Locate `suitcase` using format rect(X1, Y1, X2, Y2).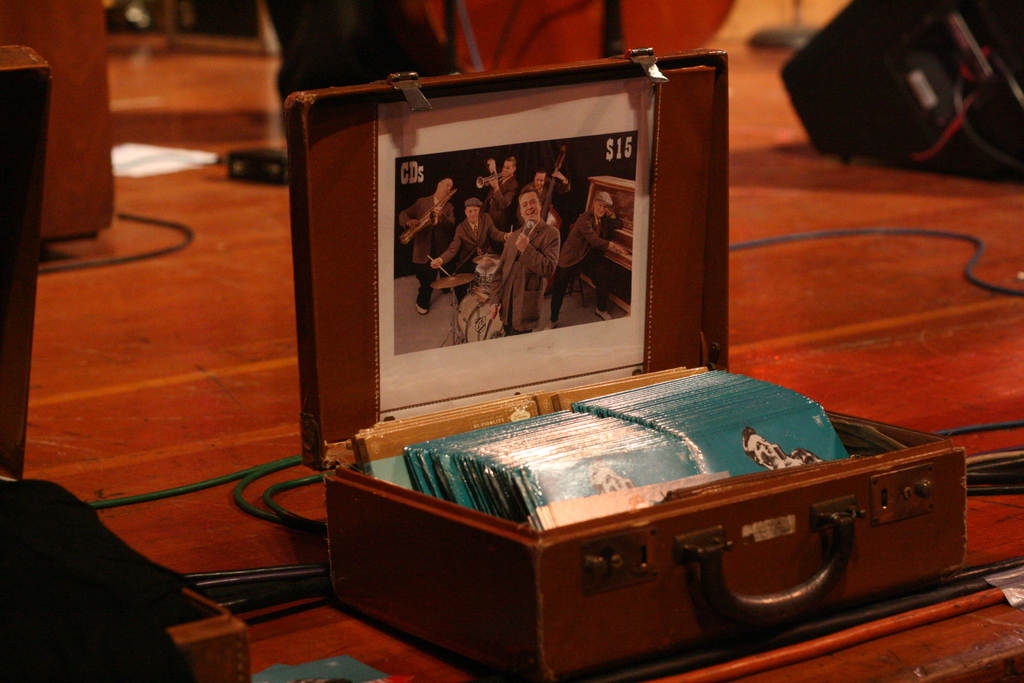
rect(282, 42, 970, 682).
